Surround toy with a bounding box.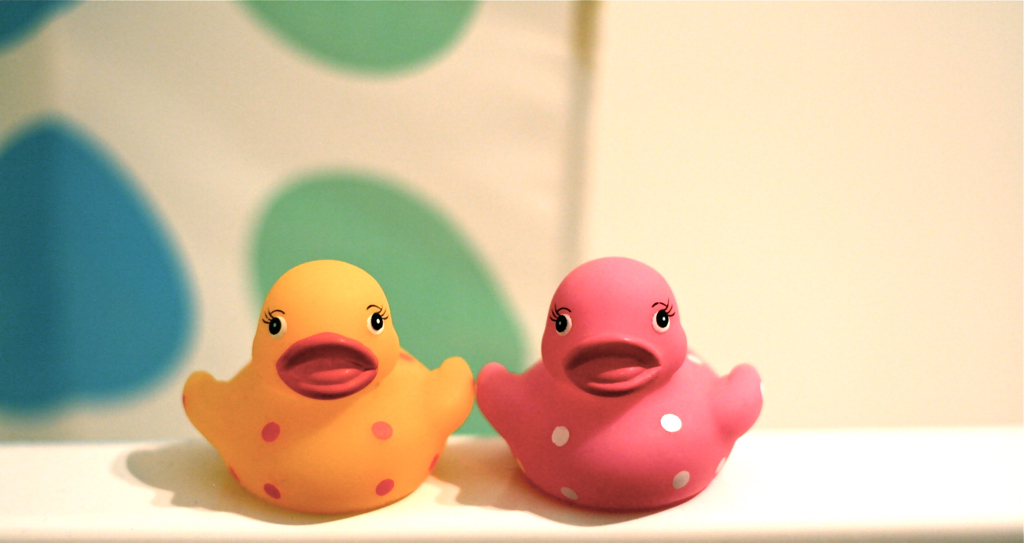
(left=471, top=245, right=768, bottom=518).
